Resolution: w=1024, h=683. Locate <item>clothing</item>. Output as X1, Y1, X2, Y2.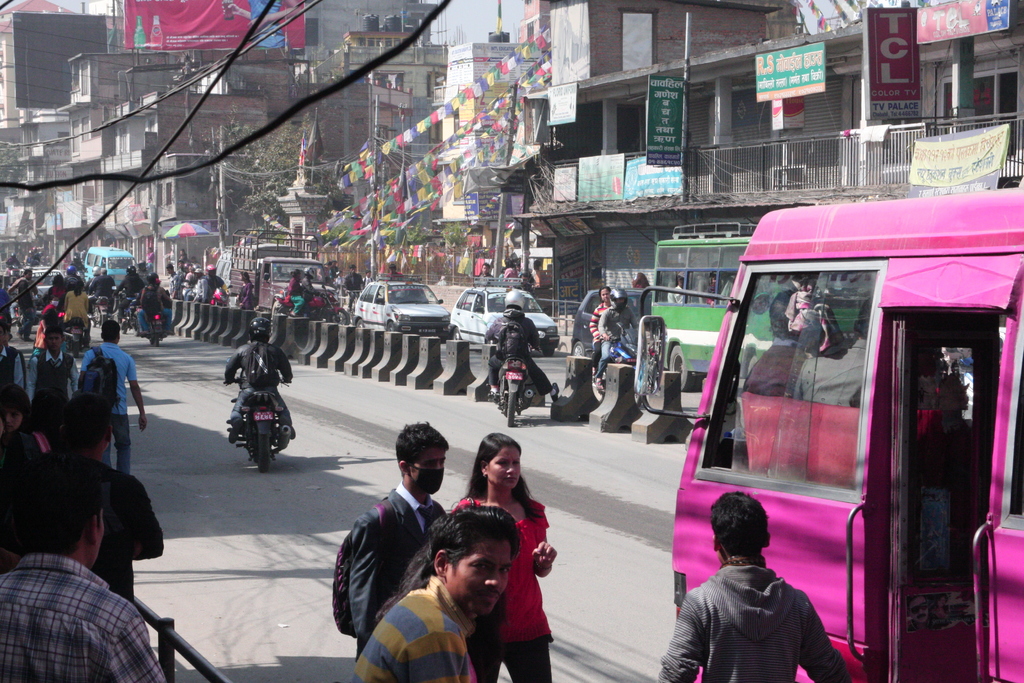
63, 274, 81, 289.
